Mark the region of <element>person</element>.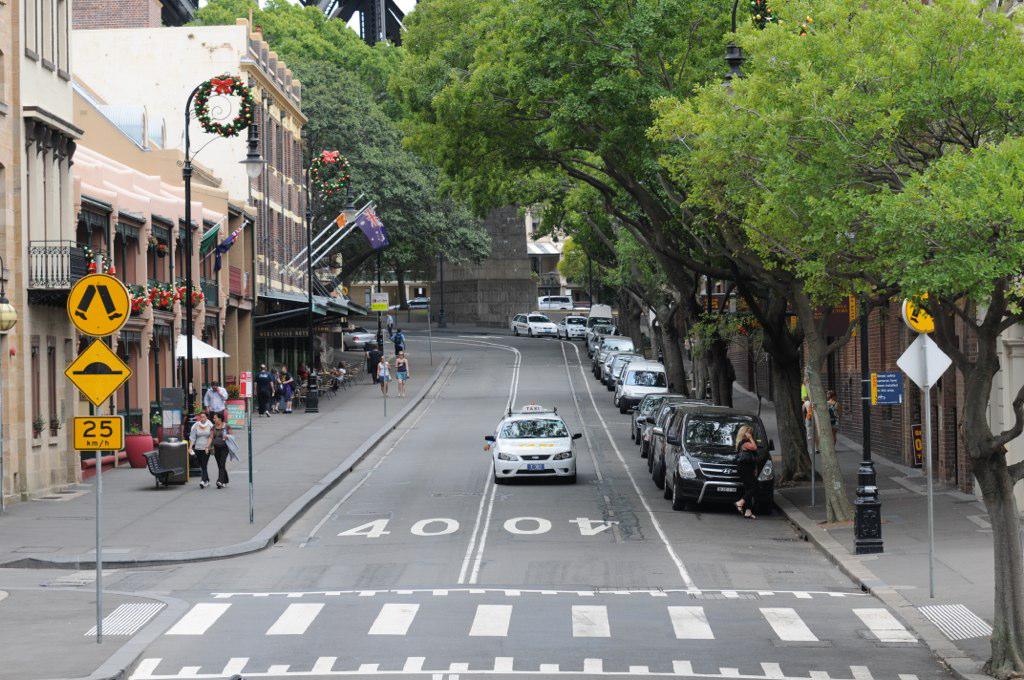
Region: 199/379/223/417.
